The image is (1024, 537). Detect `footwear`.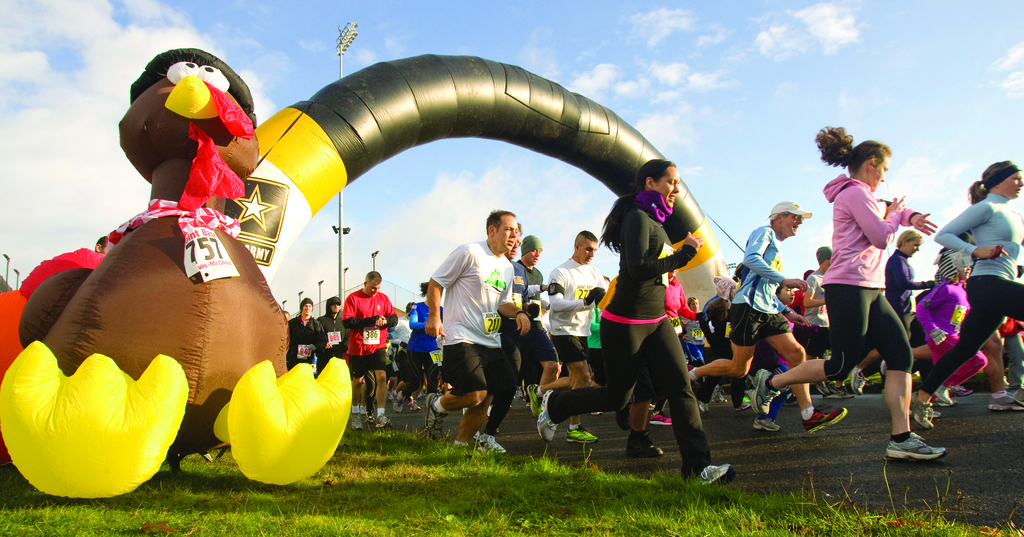
Detection: [803, 410, 849, 439].
